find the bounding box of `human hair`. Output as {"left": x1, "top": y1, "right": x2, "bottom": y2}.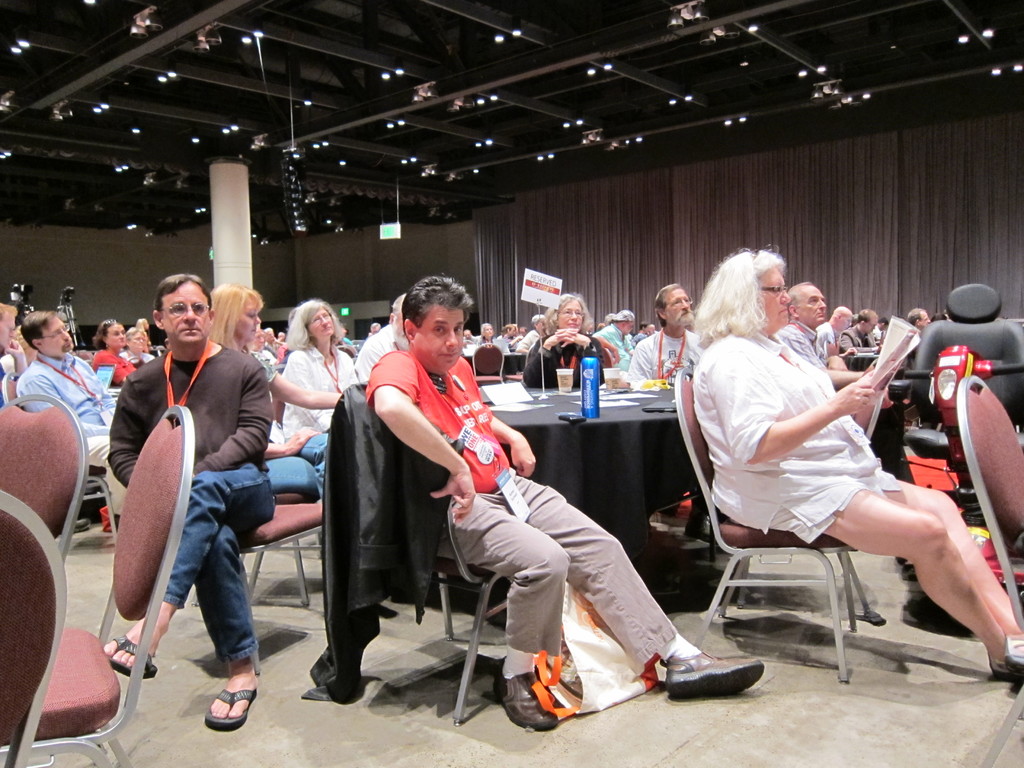
{"left": 543, "top": 289, "right": 594, "bottom": 333}.
